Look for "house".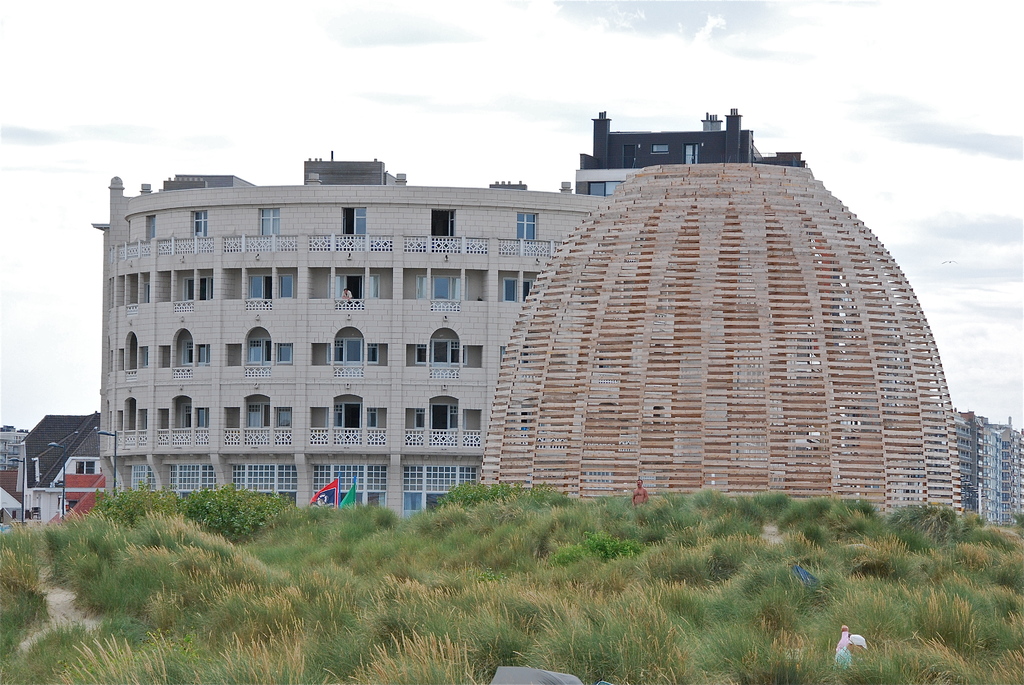
Found: (420,203,497,232).
